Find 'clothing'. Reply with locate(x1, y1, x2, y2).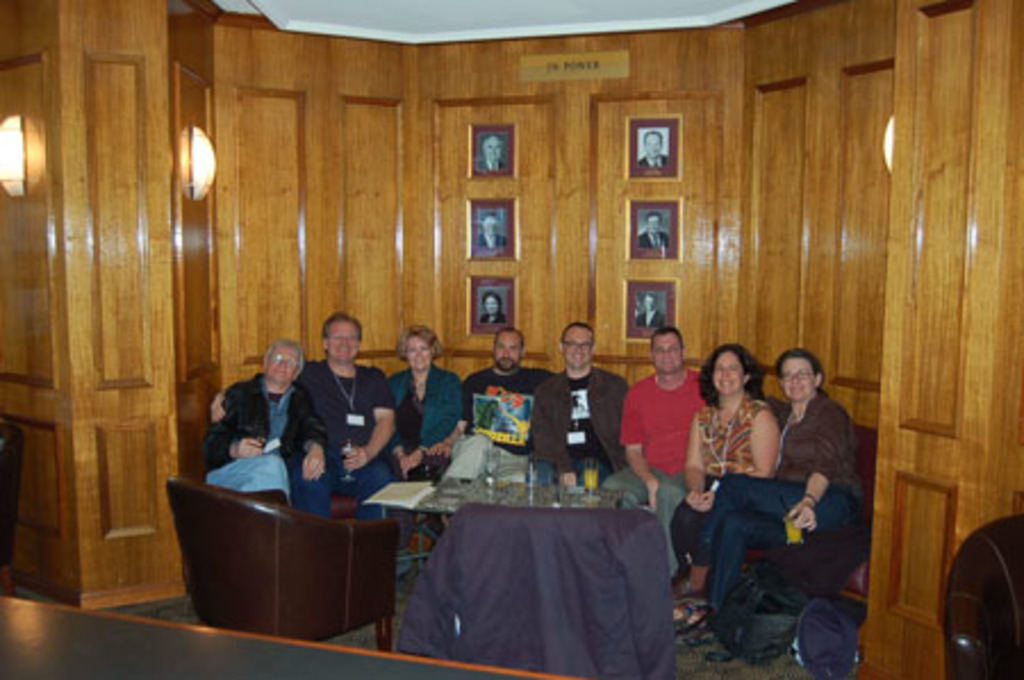
locate(482, 232, 507, 246).
